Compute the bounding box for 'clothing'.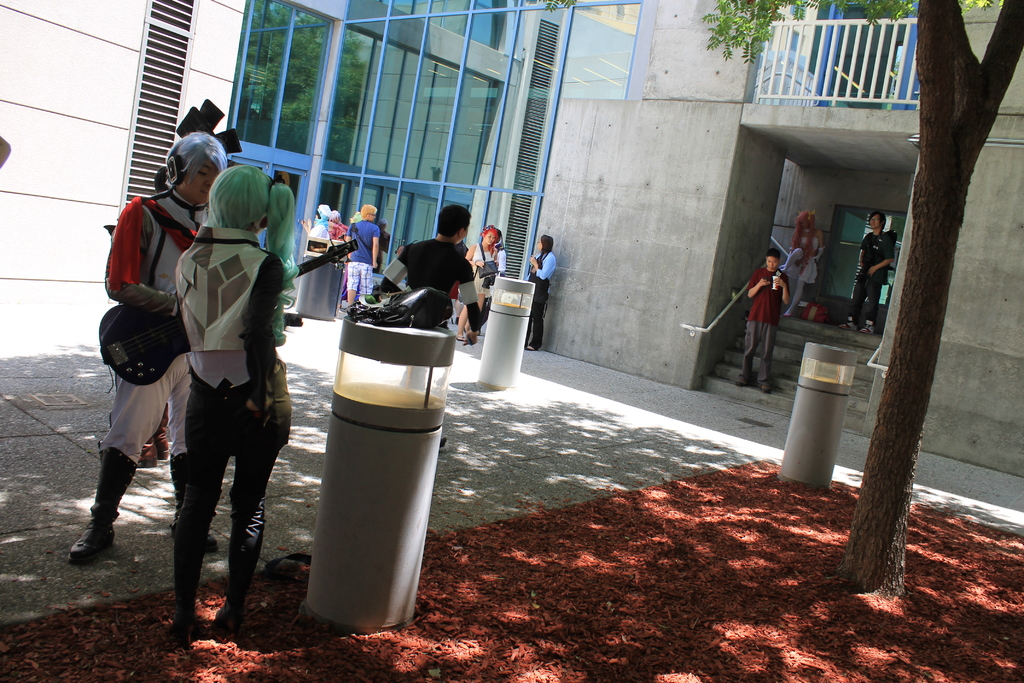
region(345, 217, 378, 293).
